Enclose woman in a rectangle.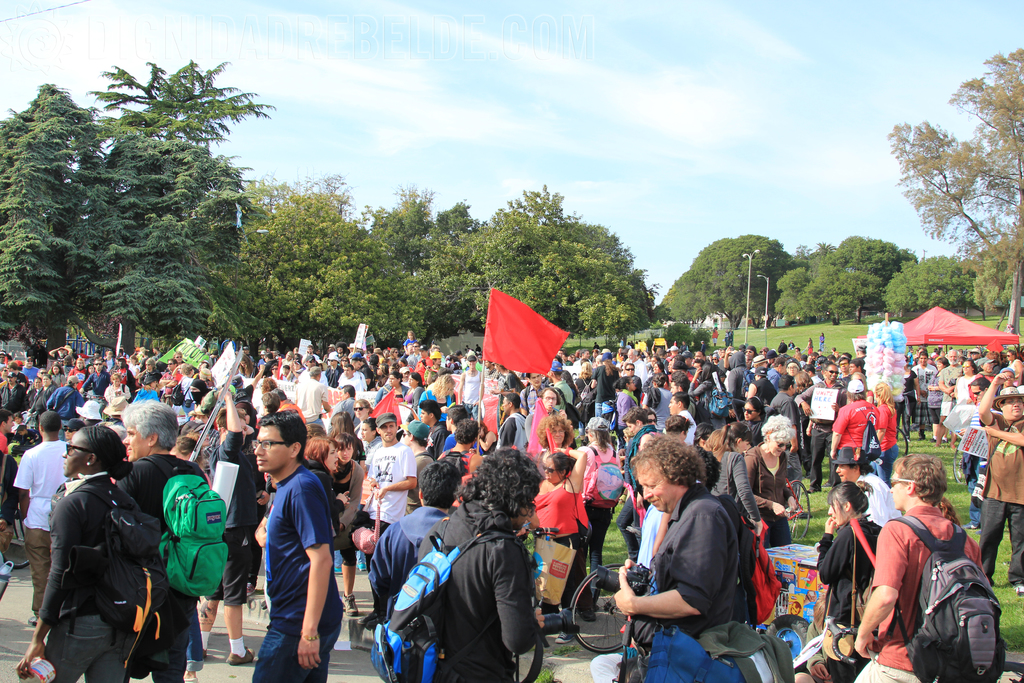
<box>807,338,811,352</box>.
